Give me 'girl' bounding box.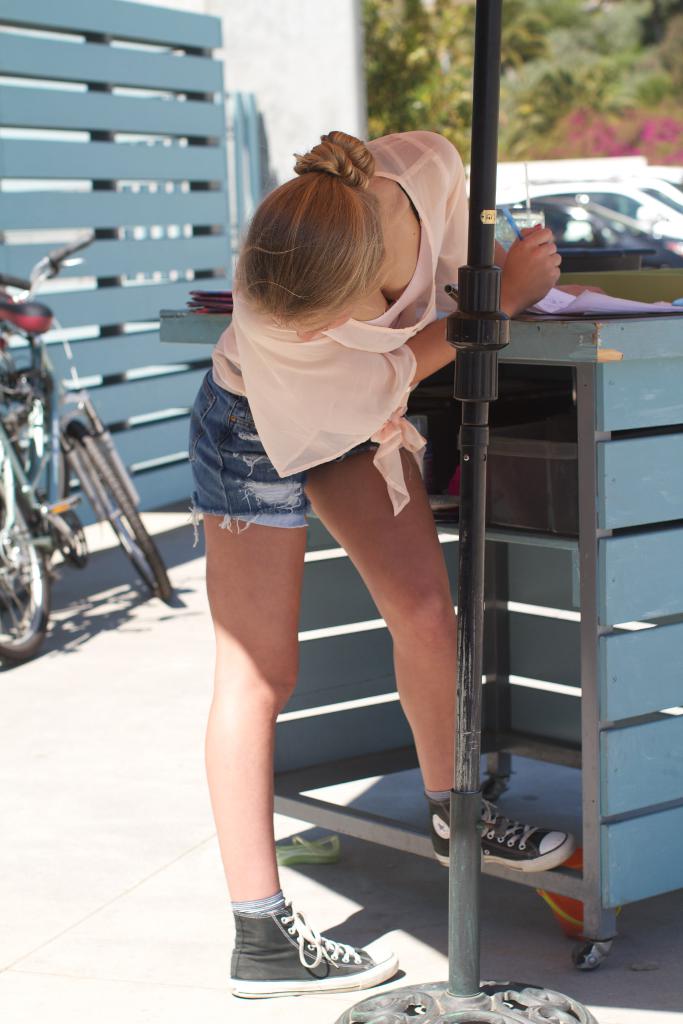
<box>184,127,573,993</box>.
